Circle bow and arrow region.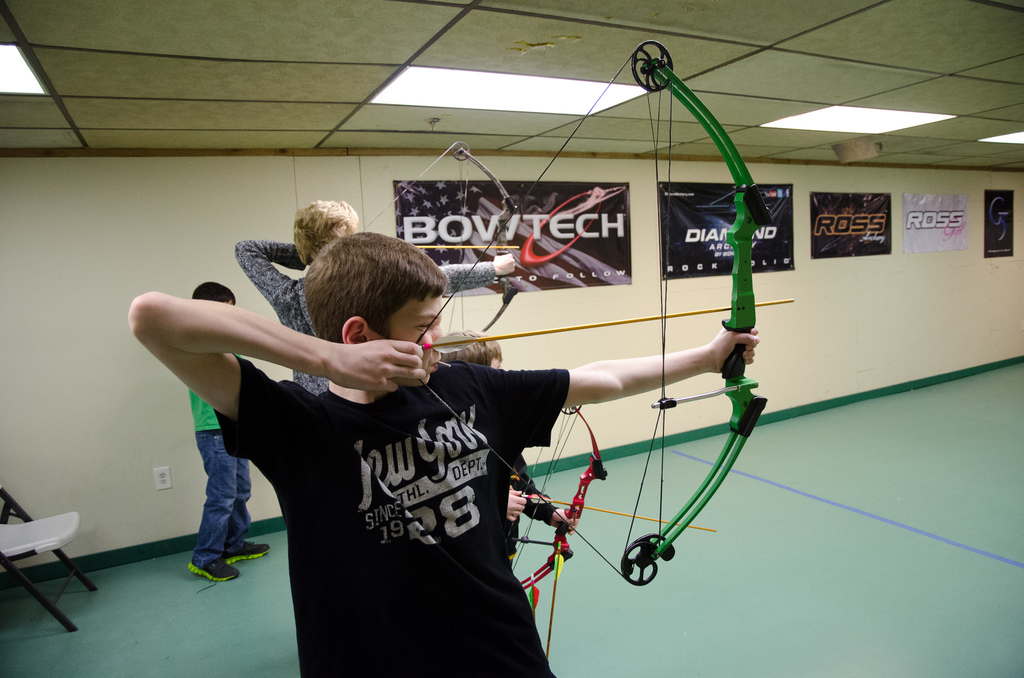
Region: rect(547, 542, 565, 658).
